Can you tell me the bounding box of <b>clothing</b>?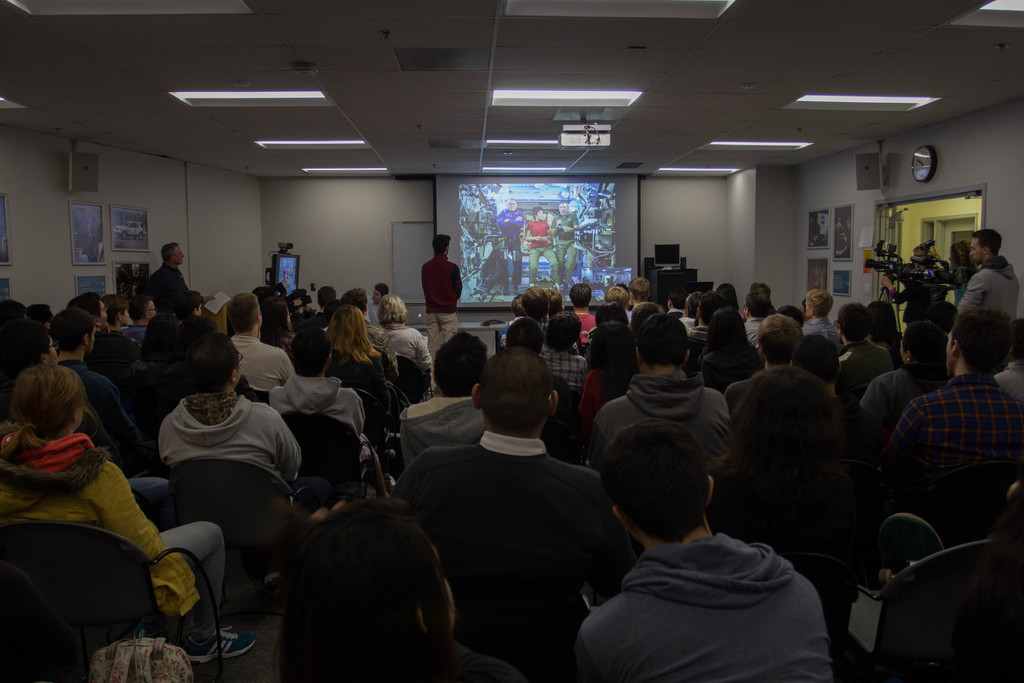
Rect(675, 313, 701, 336).
